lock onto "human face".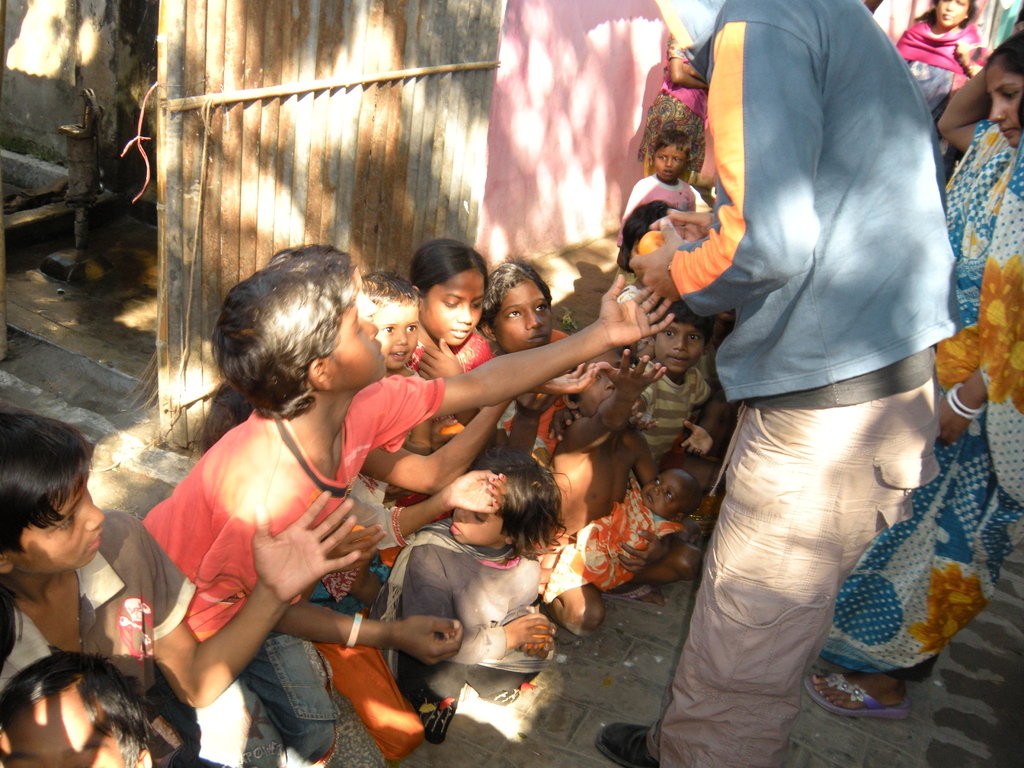
Locked: bbox=[490, 282, 552, 343].
